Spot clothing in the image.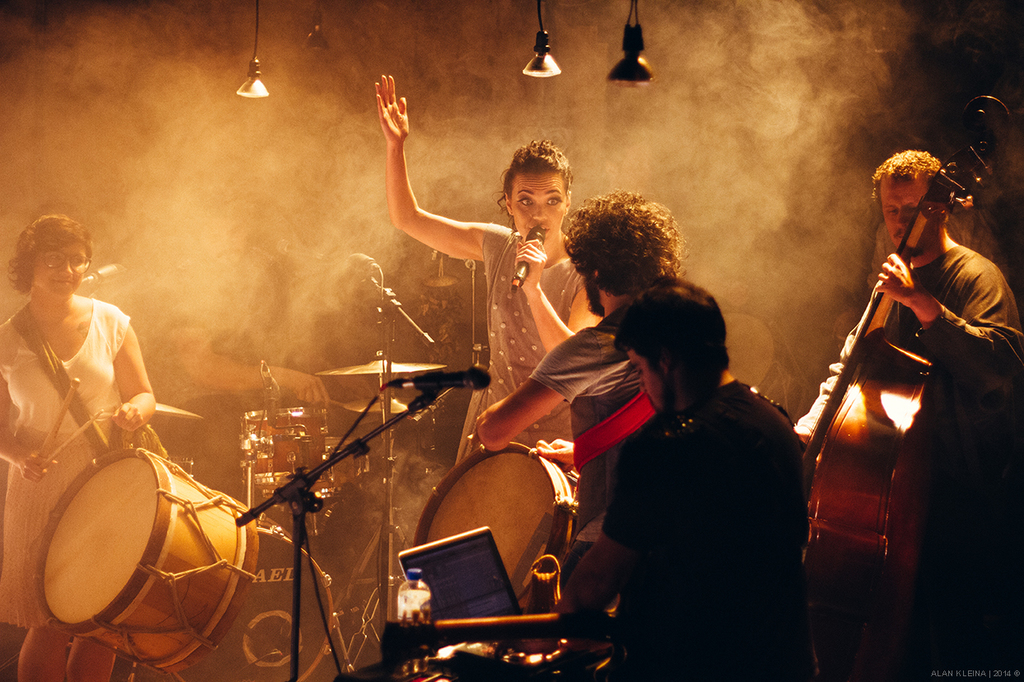
clothing found at Rect(557, 311, 832, 674).
